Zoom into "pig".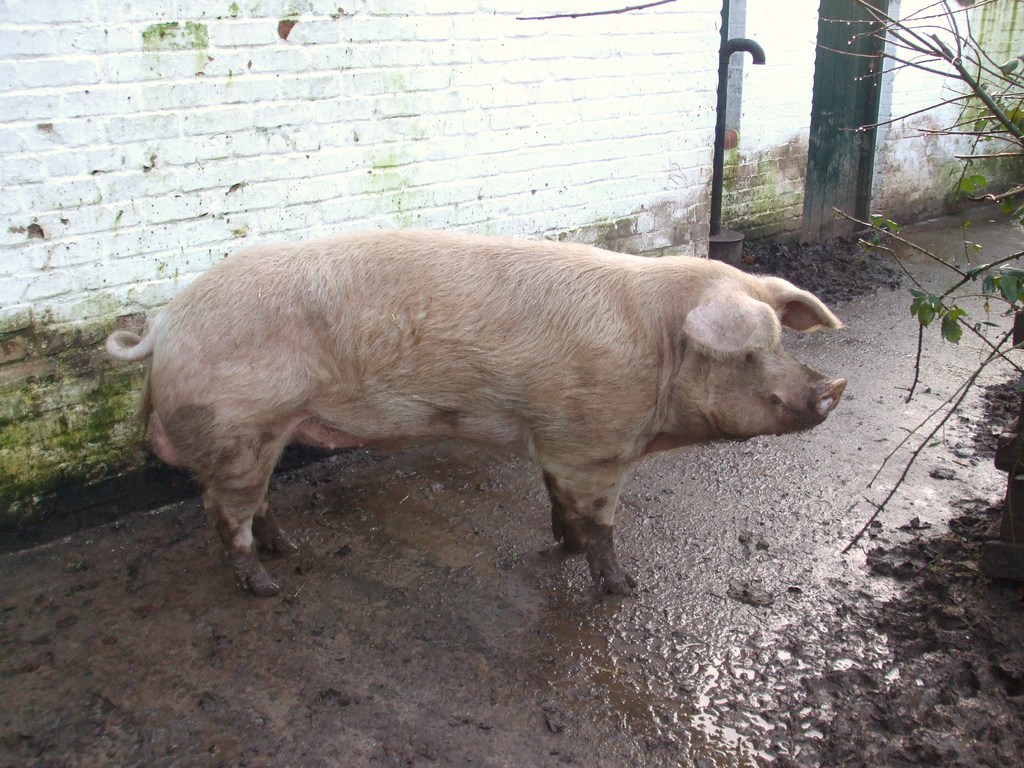
Zoom target: (108, 227, 847, 600).
